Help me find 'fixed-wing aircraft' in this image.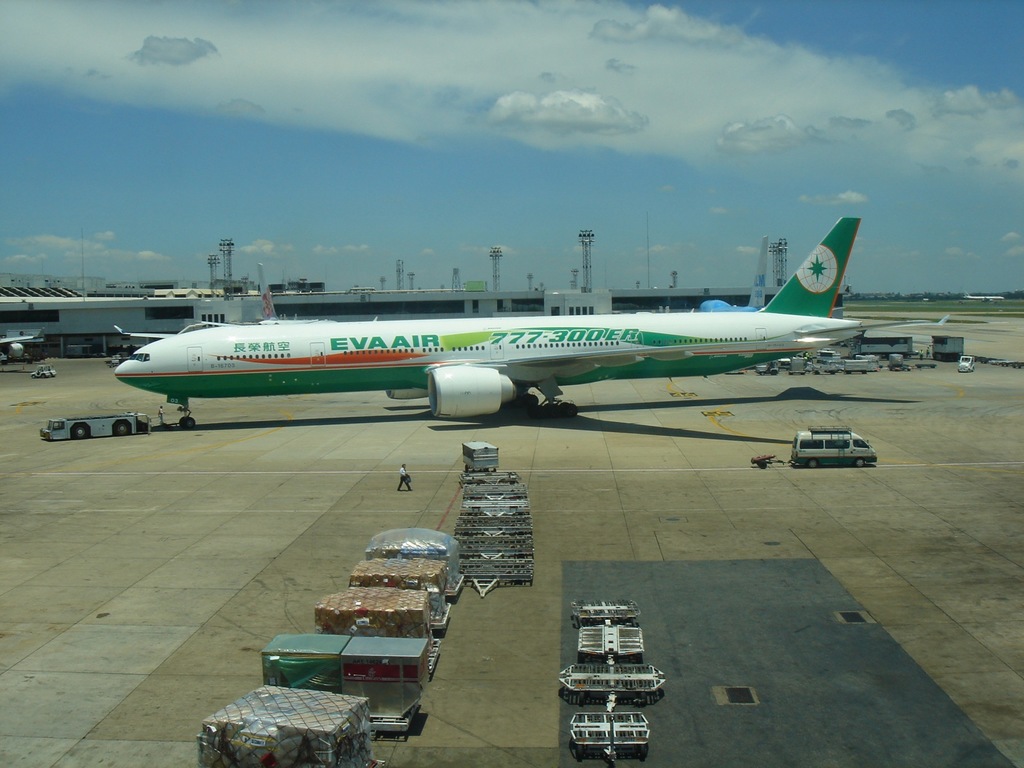
Found it: {"left": 962, "top": 295, "right": 1005, "bottom": 303}.
